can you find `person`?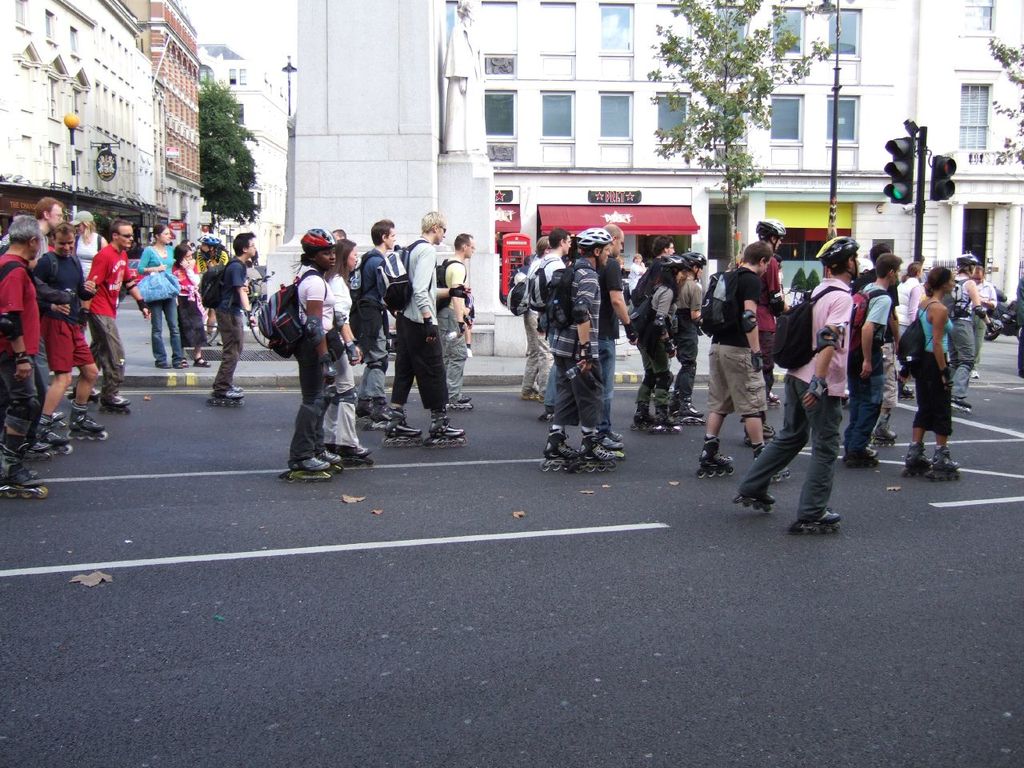
Yes, bounding box: {"left": 278, "top": 223, "right": 354, "bottom": 482}.
